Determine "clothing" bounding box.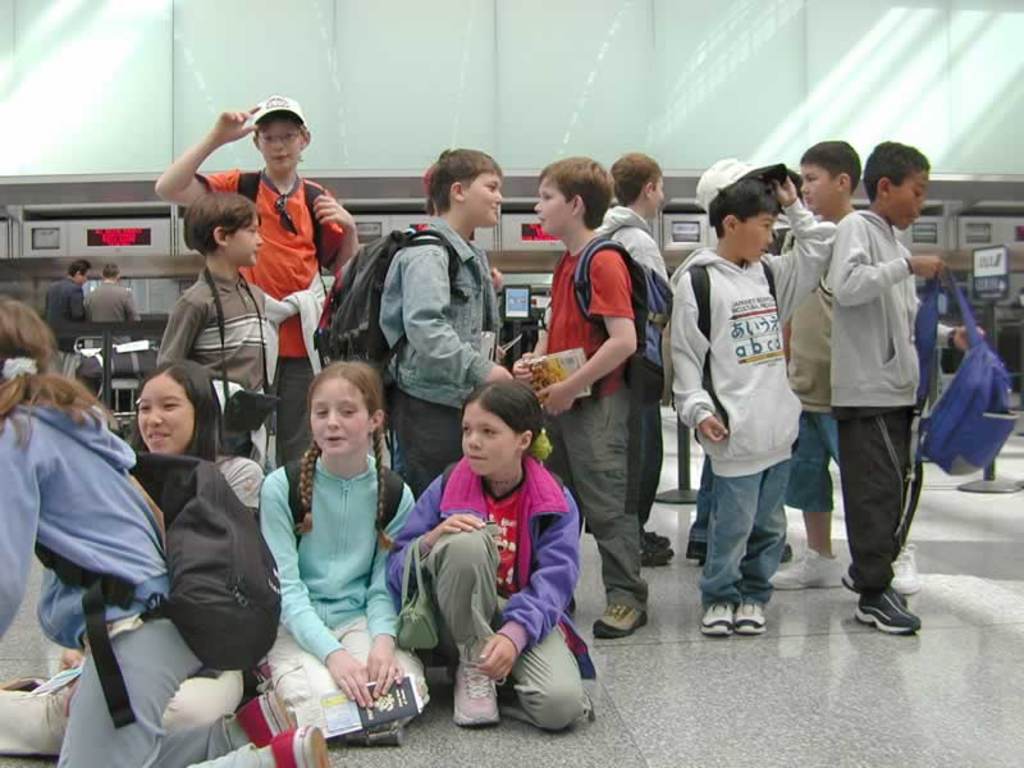
Determined: <box>831,204,951,607</box>.
